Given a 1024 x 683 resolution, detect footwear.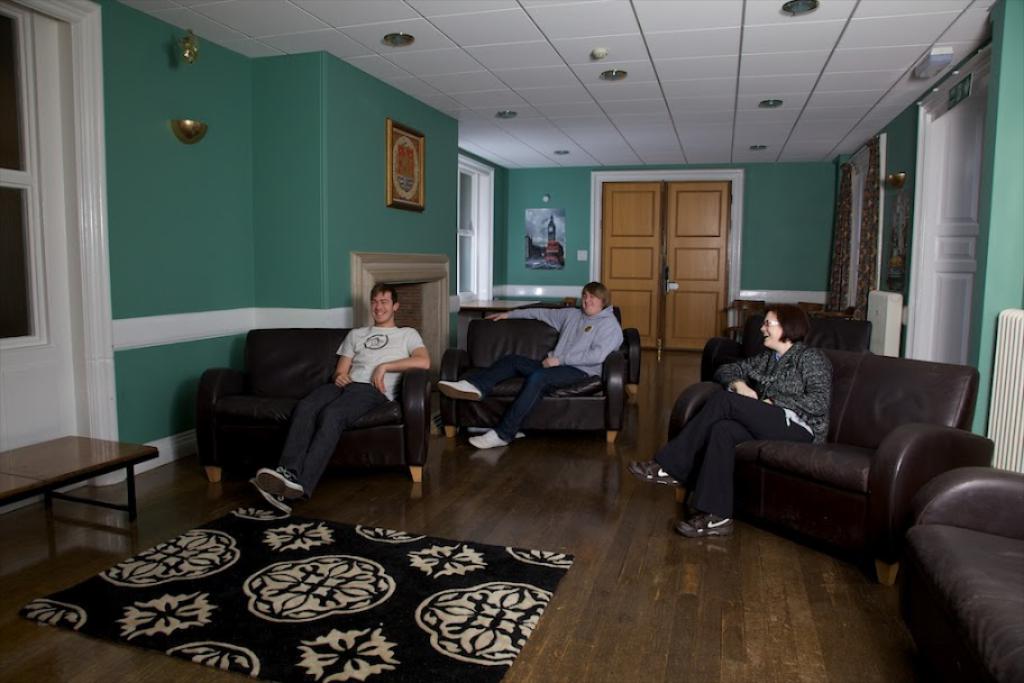
{"left": 679, "top": 507, "right": 737, "bottom": 538}.
